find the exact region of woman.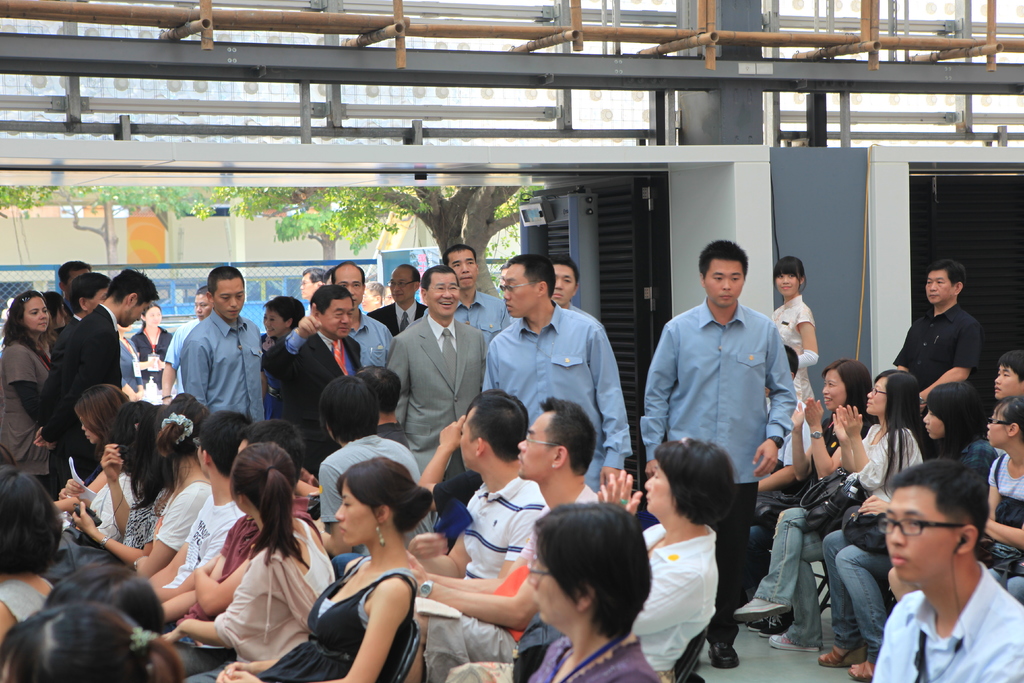
Exact region: x1=0, y1=466, x2=67, y2=644.
